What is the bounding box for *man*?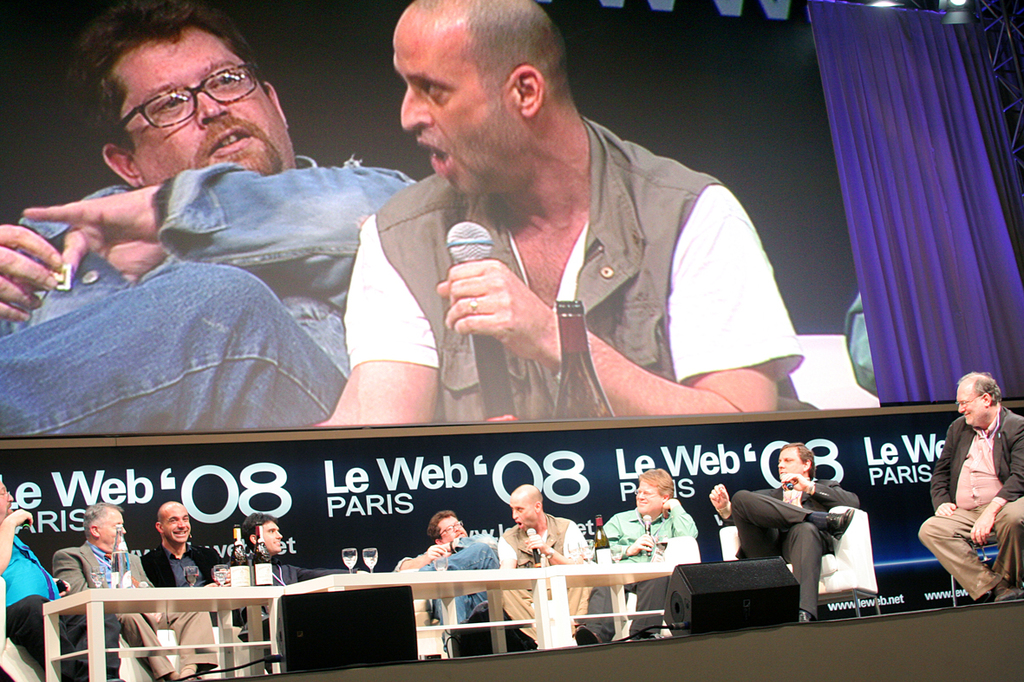
box=[918, 371, 1023, 602].
